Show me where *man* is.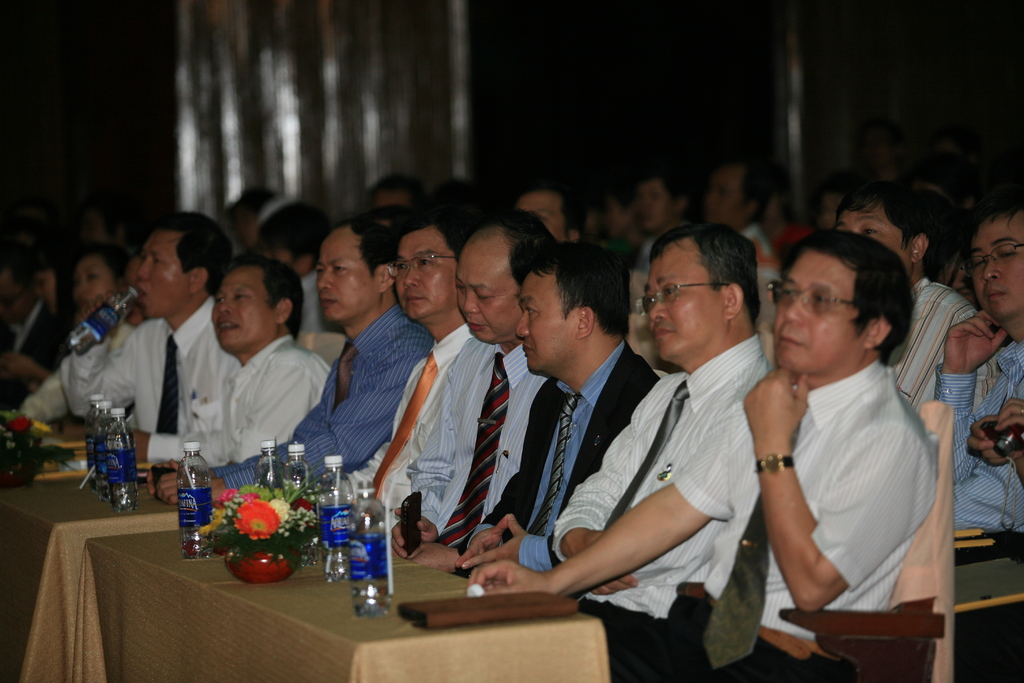
*man* is at 143,208,446,511.
